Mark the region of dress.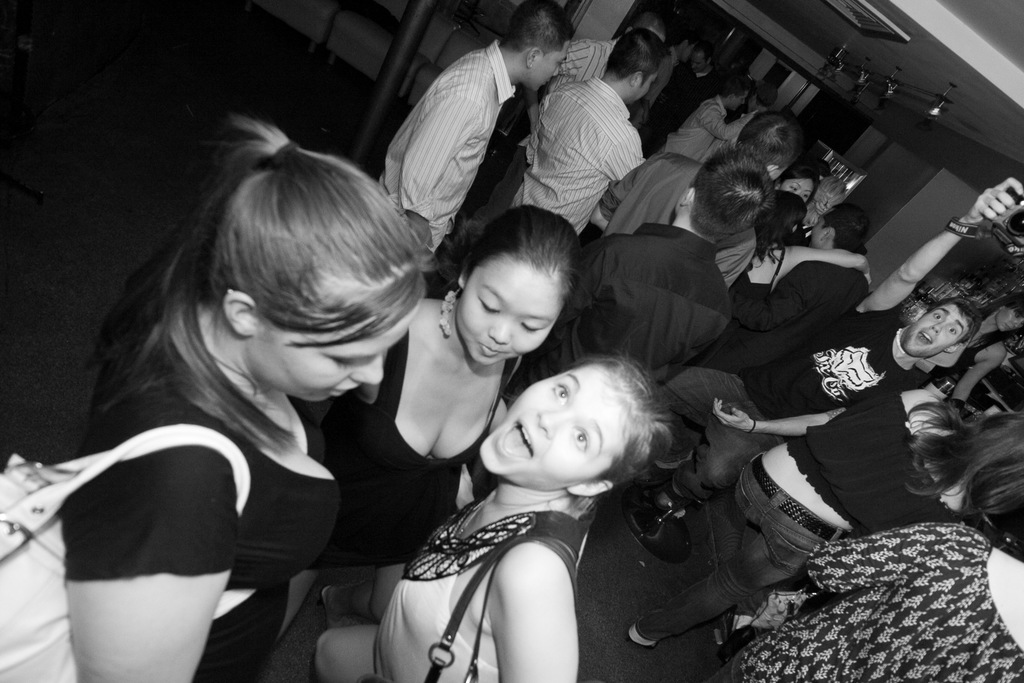
Region: bbox=(332, 329, 502, 580).
